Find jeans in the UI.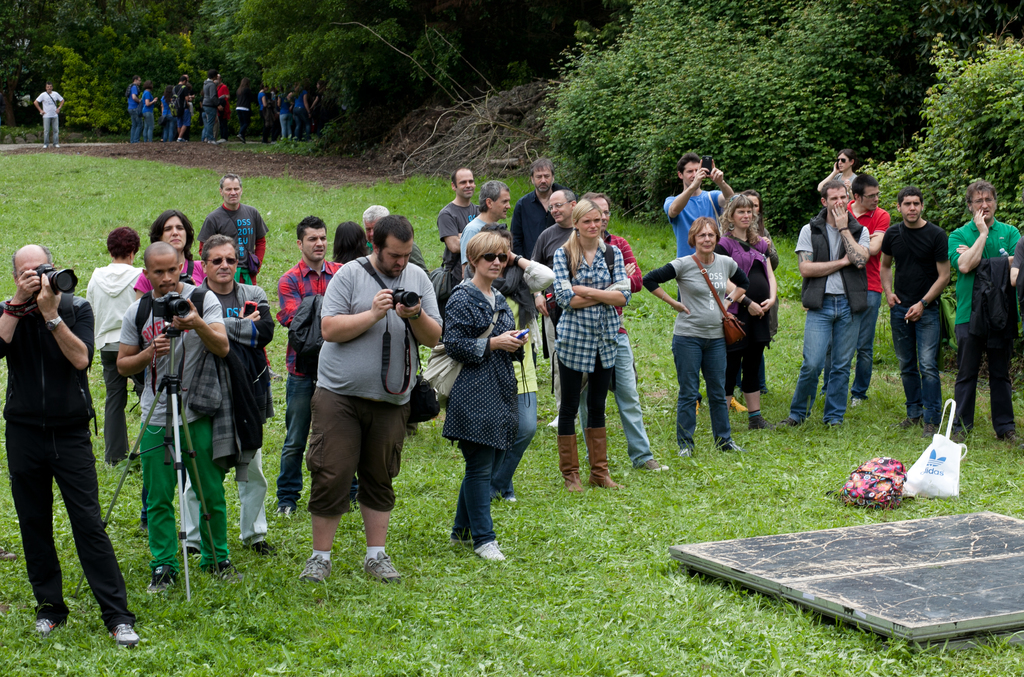
UI element at 128:116:140:141.
